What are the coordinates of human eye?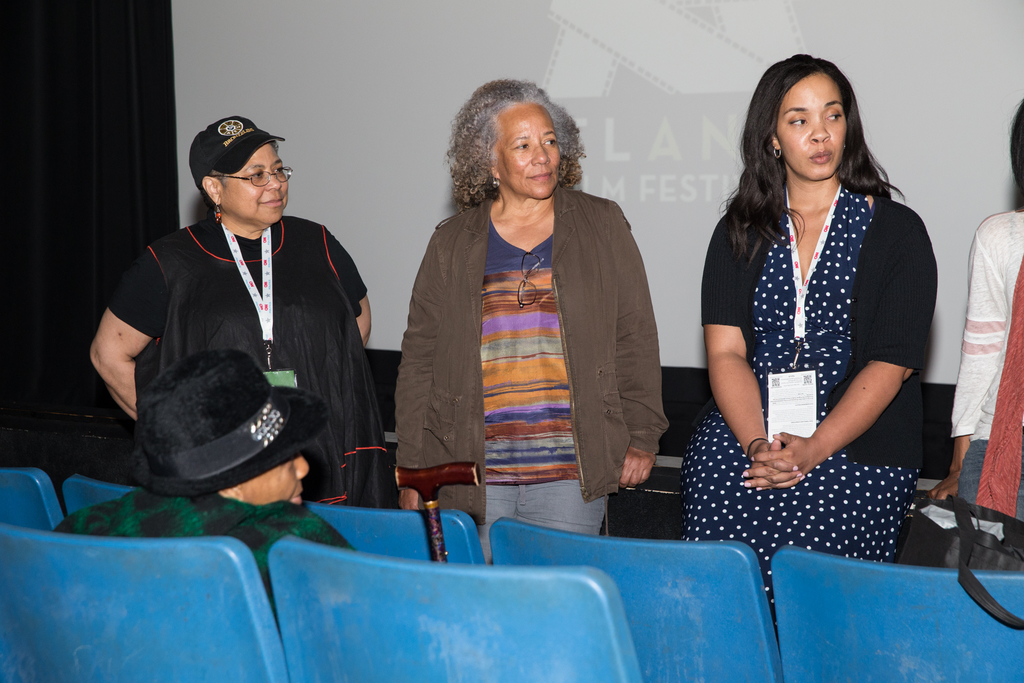
825:110:842:122.
